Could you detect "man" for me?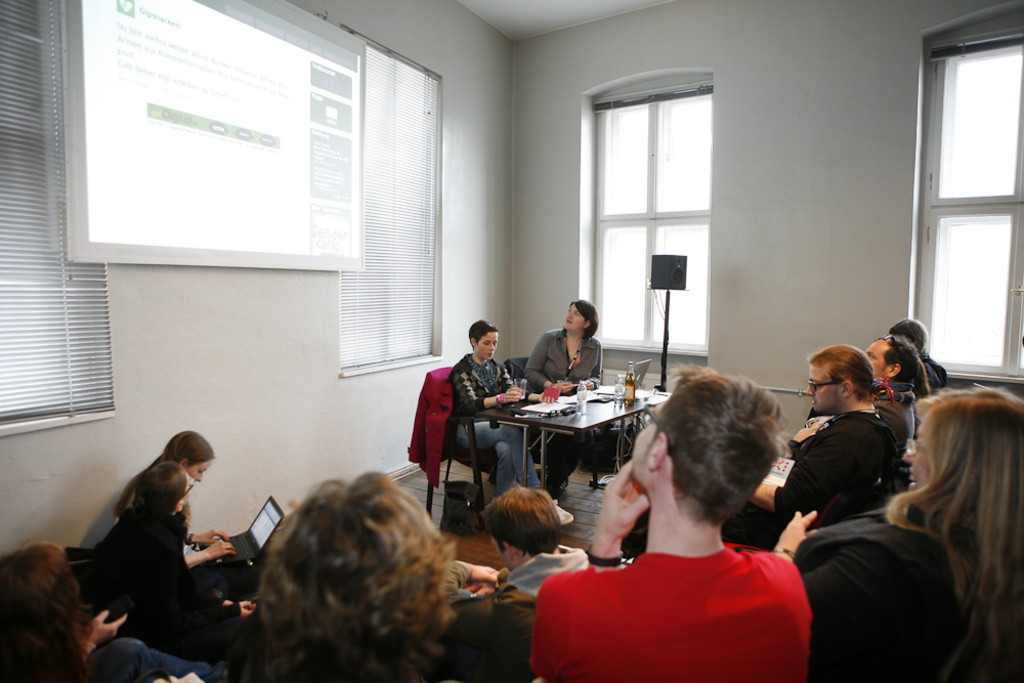
Detection result: box=[443, 484, 590, 600].
